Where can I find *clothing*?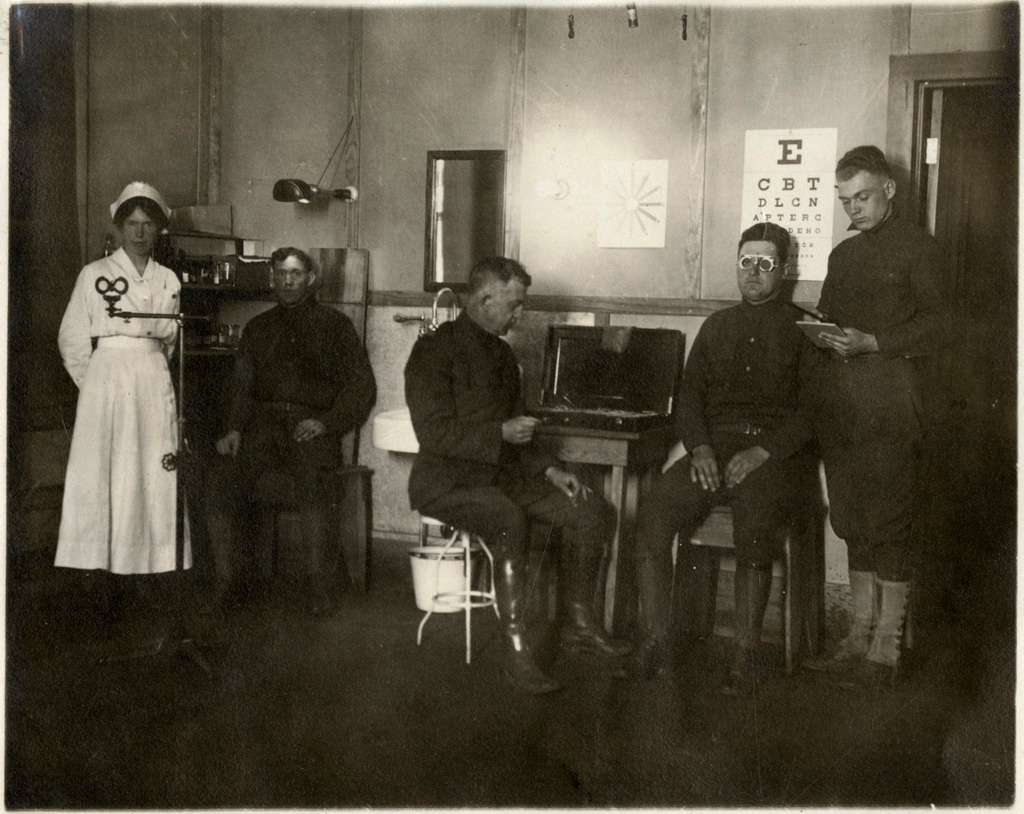
You can find it at rect(204, 291, 380, 502).
